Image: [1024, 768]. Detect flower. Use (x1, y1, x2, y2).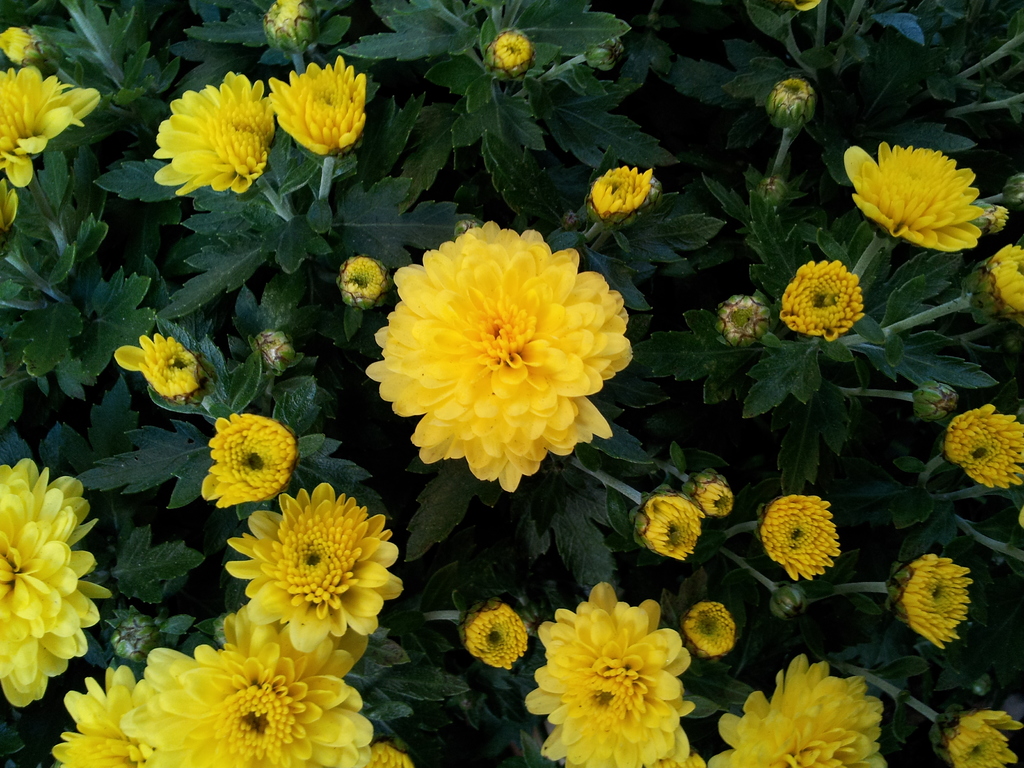
(149, 70, 276, 196).
